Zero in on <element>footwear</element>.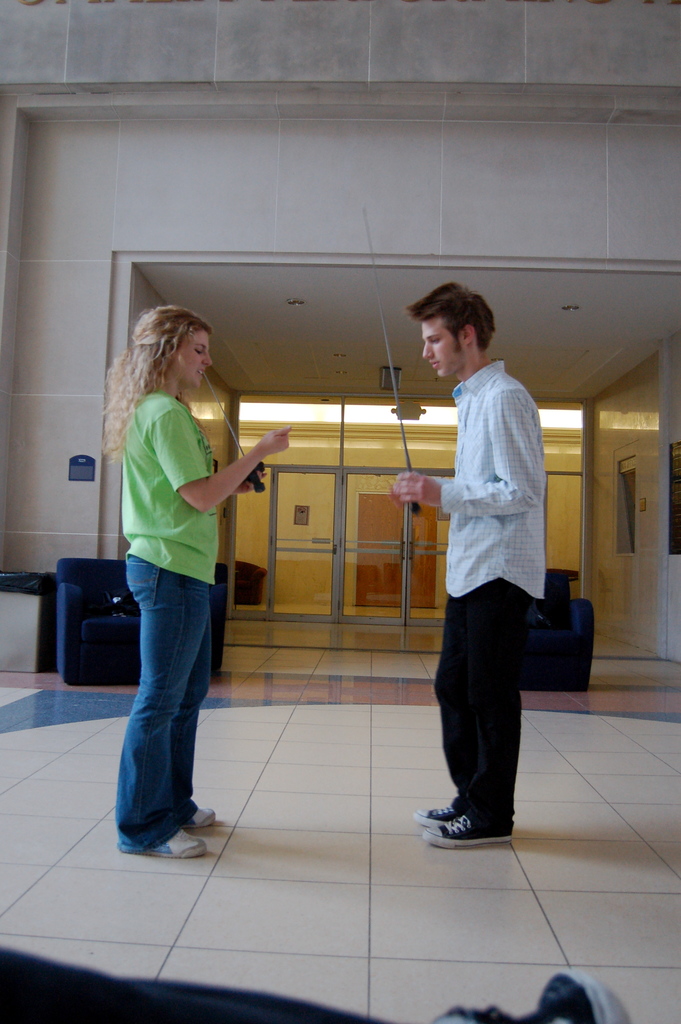
Zeroed in: x1=117 y1=827 x2=208 y2=862.
